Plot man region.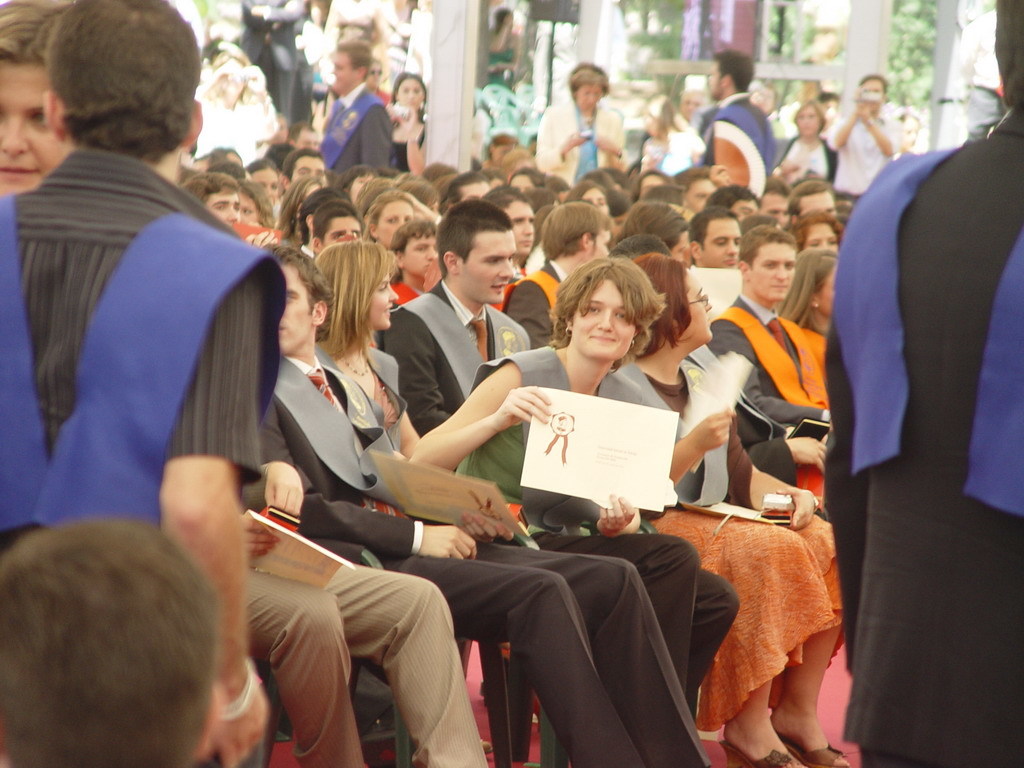
Plotted at 501:200:609:347.
